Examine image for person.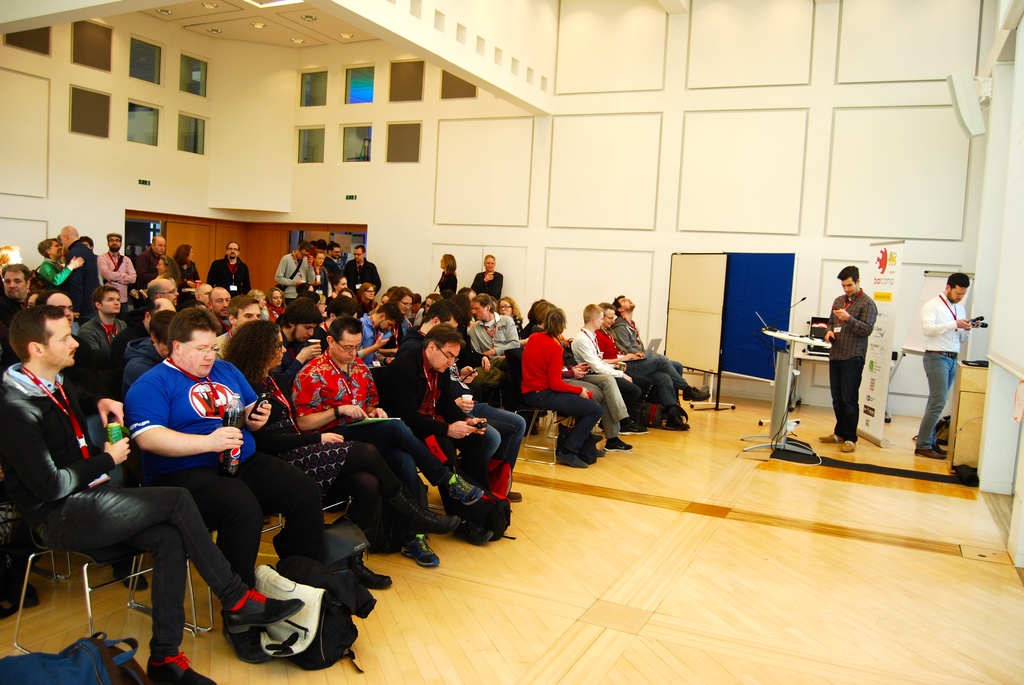
Examination result: (142, 235, 170, 274).
